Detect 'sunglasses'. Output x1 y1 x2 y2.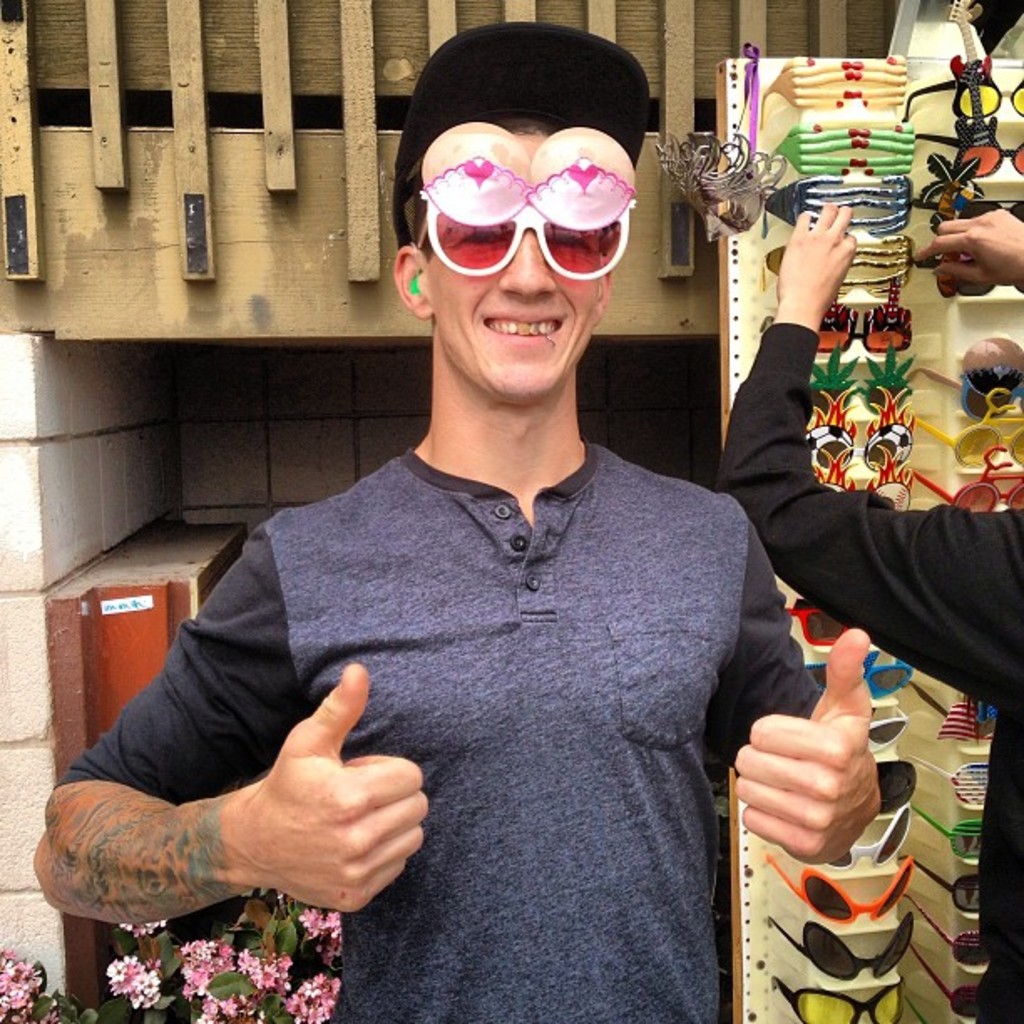
805 335 915 427.
